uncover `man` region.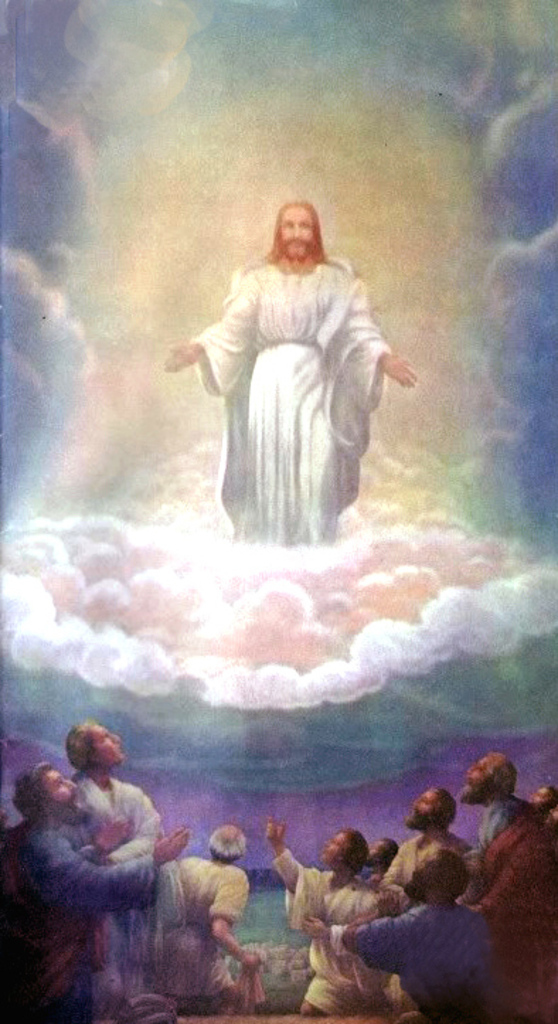
Uncovered: left=377, top=786, right=470, bottom=1023.
